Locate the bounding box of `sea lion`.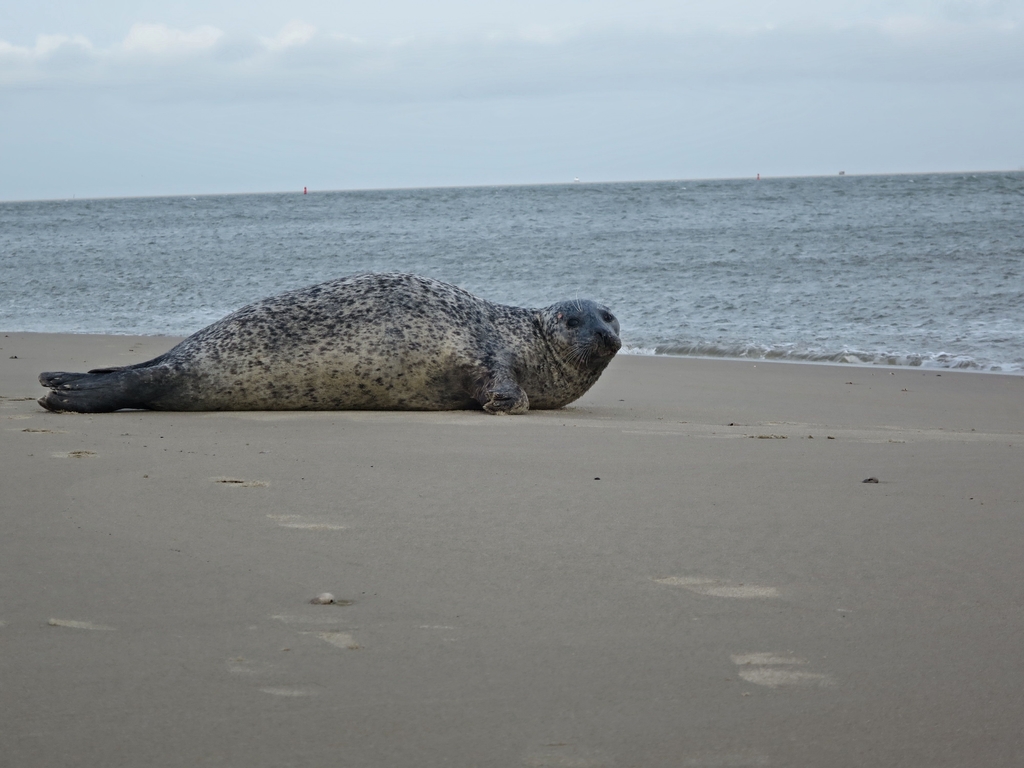
Bounding box: <bbox>42, 277, 618, 422</bbox>.
